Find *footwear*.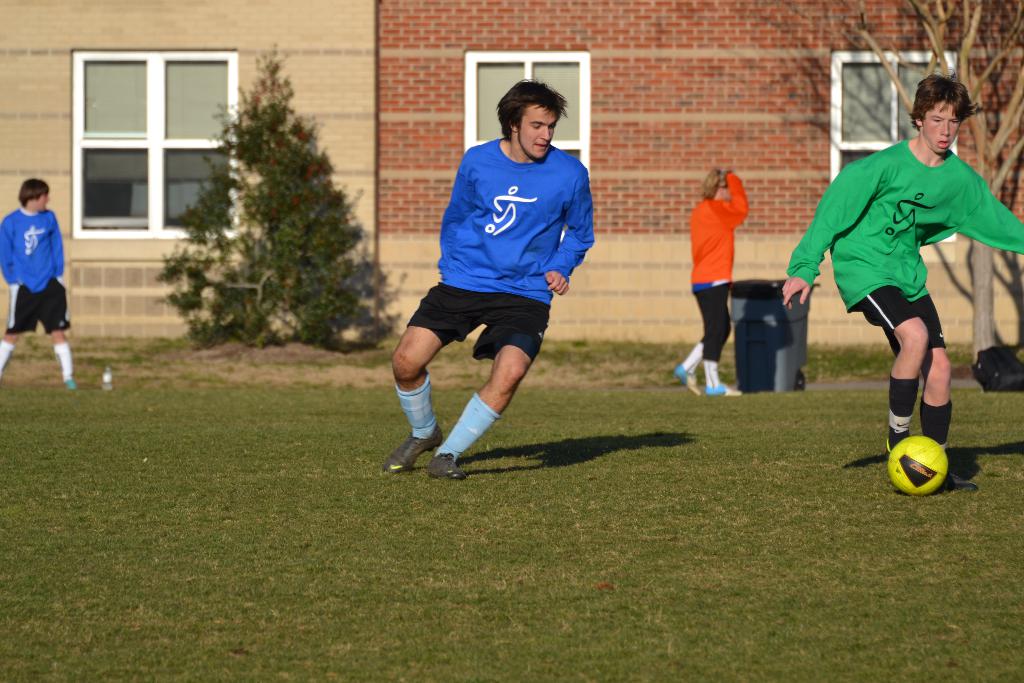
[420,453,470,479].
